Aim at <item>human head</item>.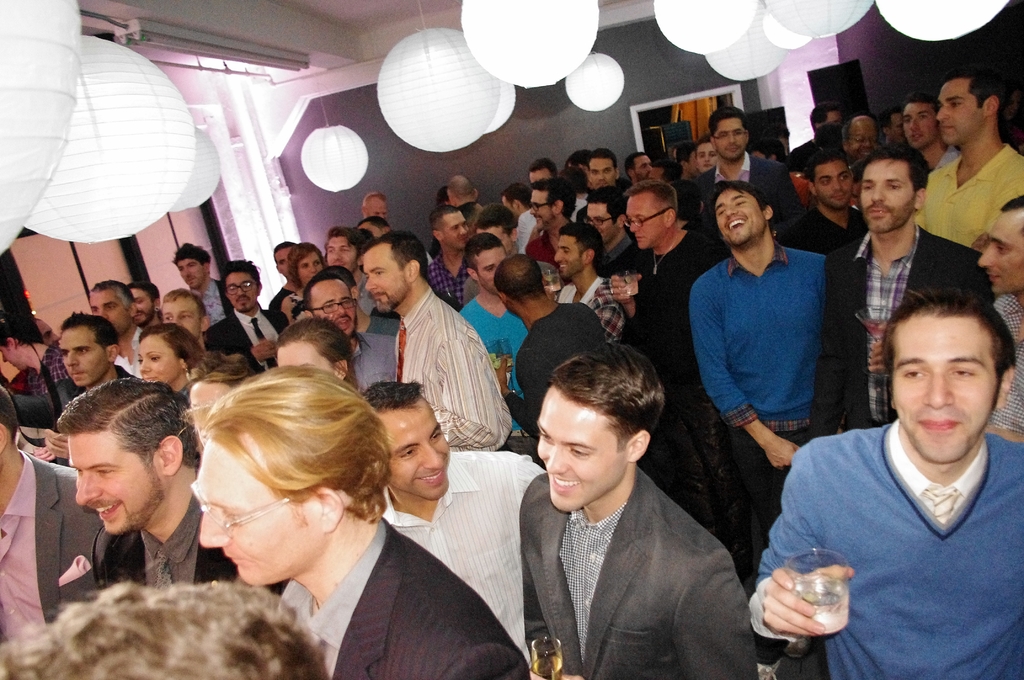
Aimed at bbox(758, 124, 788, 150).
